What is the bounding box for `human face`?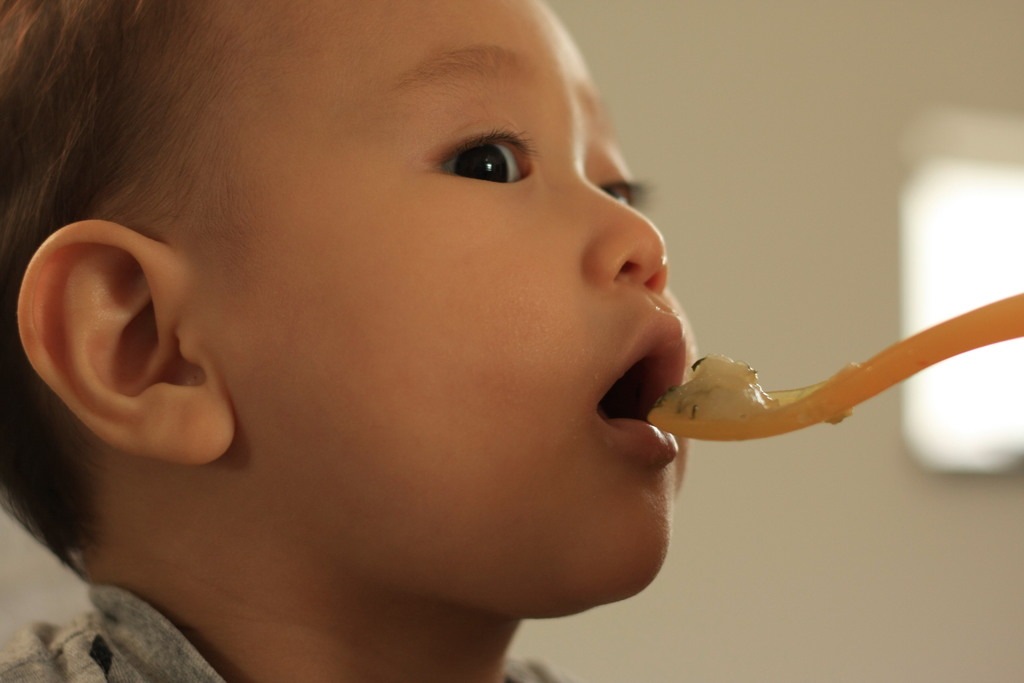
locate(183, 0, 695, 618).
